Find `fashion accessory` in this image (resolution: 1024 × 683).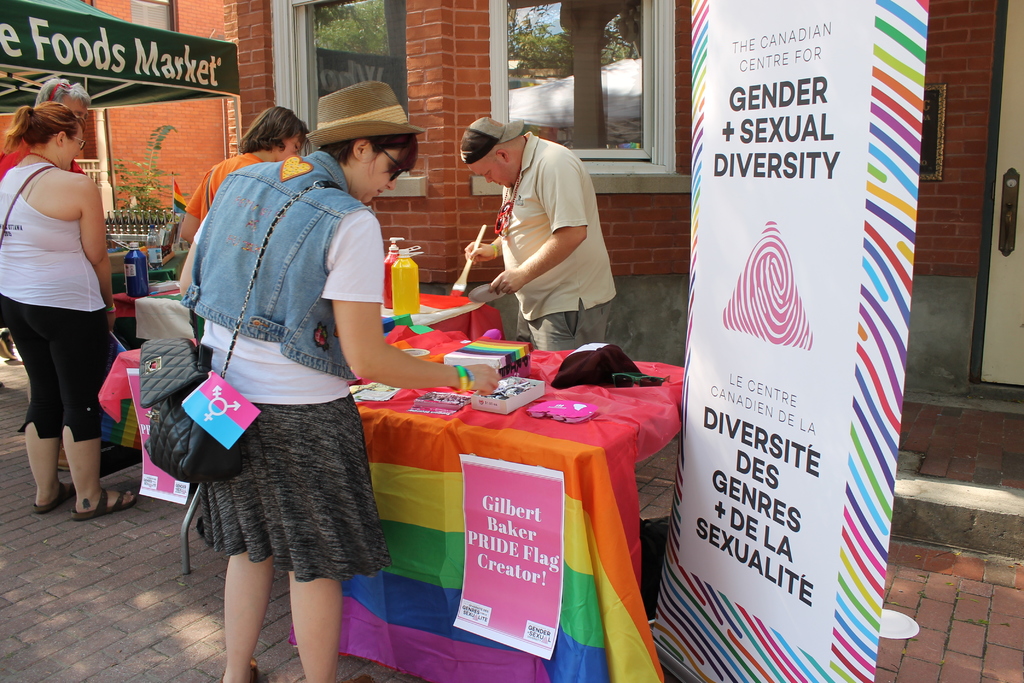
l=68, t=491, r=136, b=522.
